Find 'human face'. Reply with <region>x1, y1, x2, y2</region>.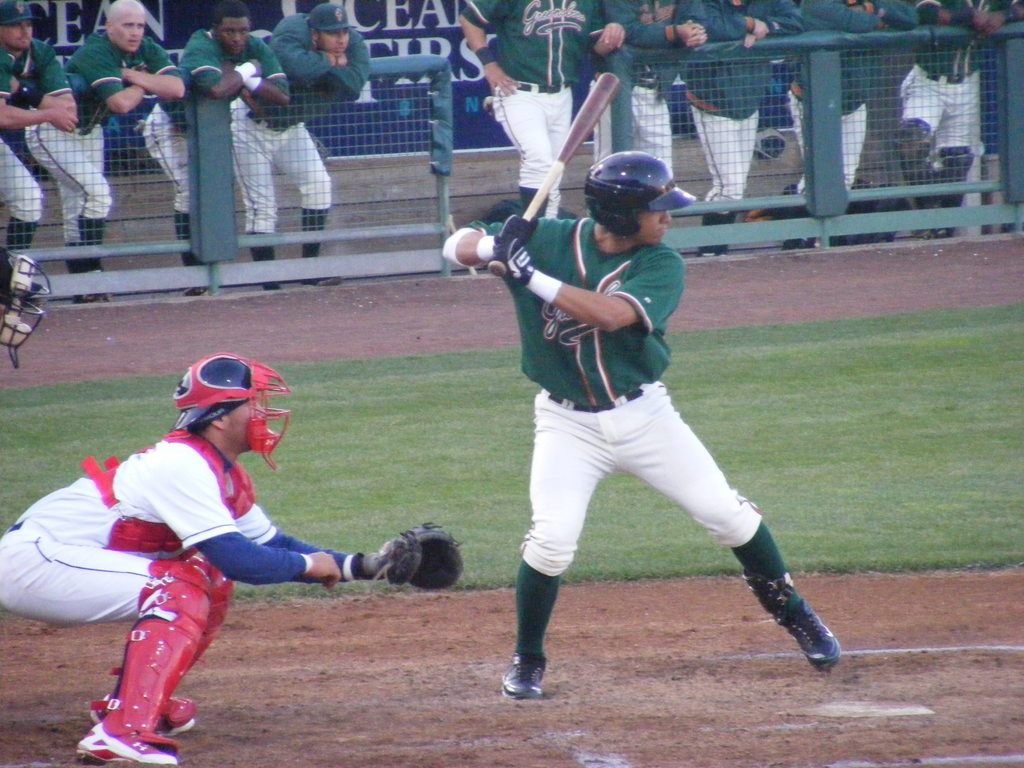
<region>233, 397, 268, 454</region>.
